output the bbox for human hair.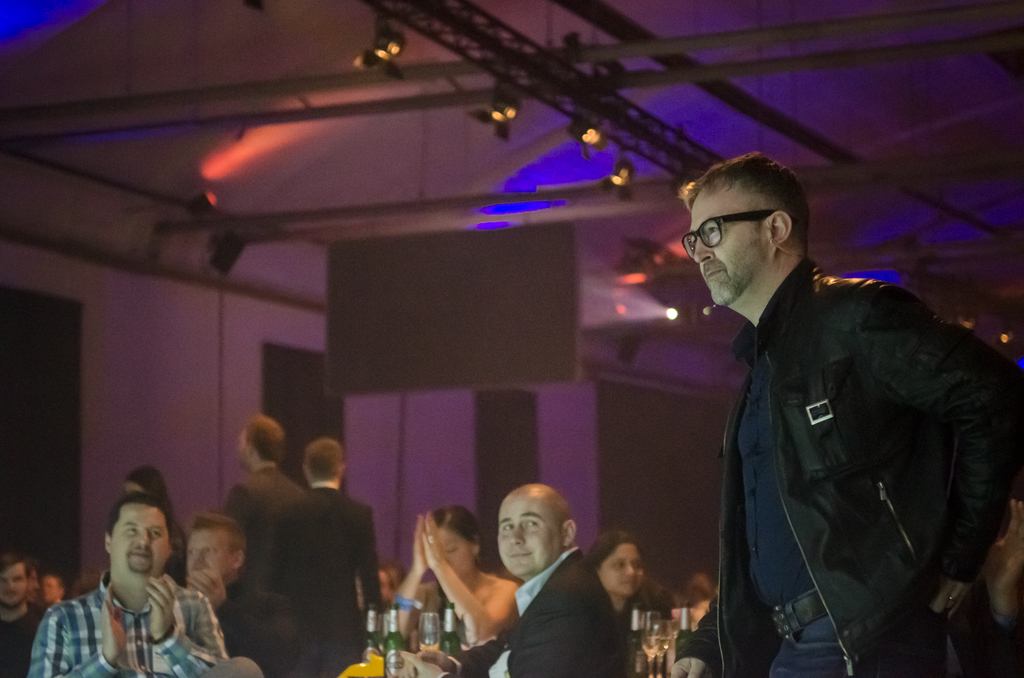
bbox=[425, 501, 479, 551].
